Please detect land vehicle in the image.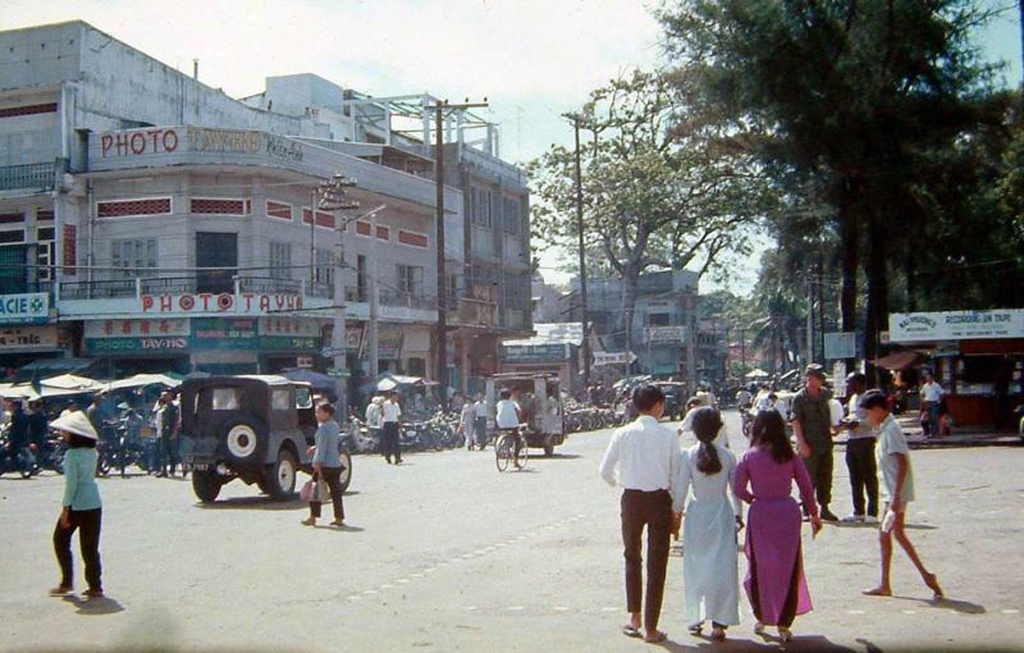
490 424 533 473.
